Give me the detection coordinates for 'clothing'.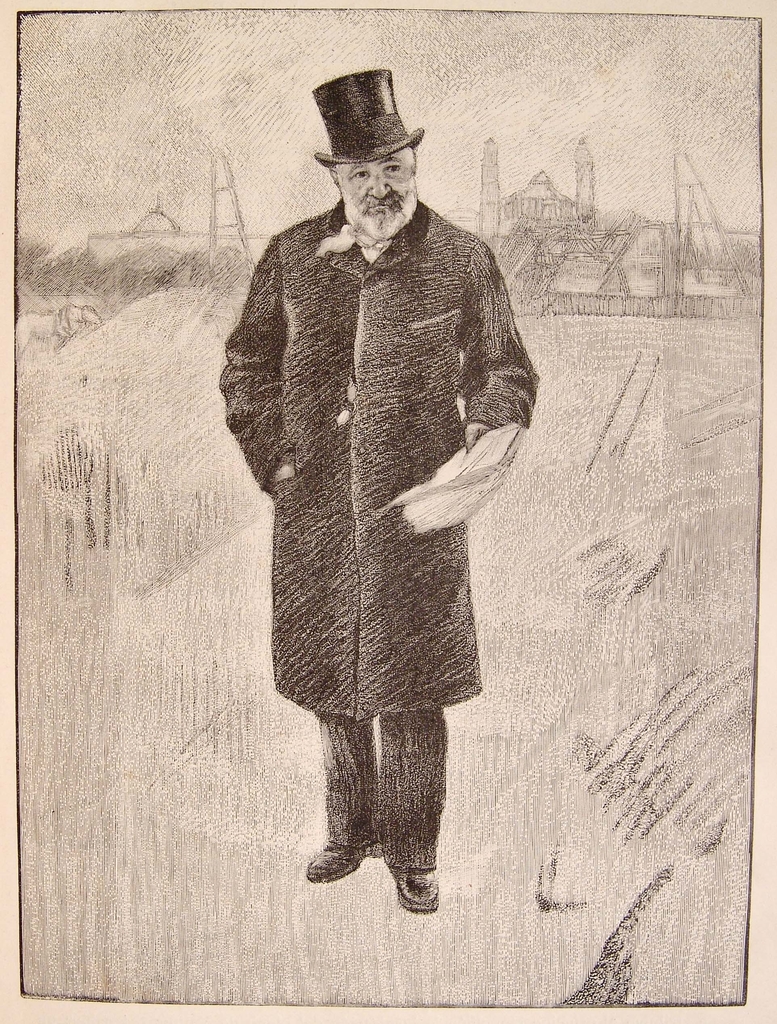
211,197,538,881.
